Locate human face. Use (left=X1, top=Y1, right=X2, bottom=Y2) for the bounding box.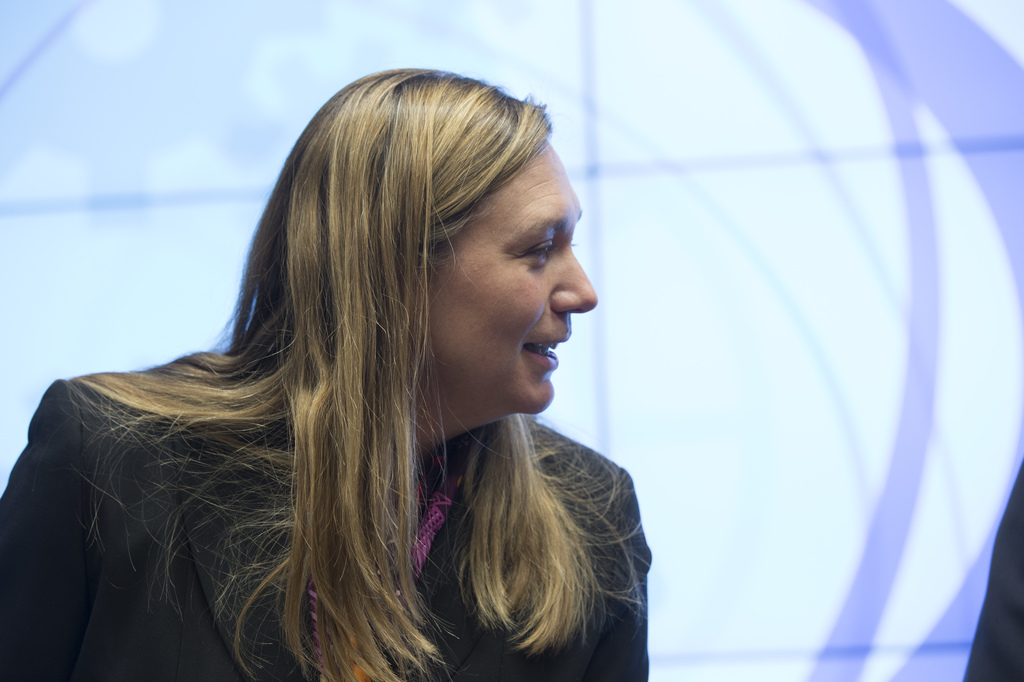
(left=433, top=139, right=595, bottom=412).
